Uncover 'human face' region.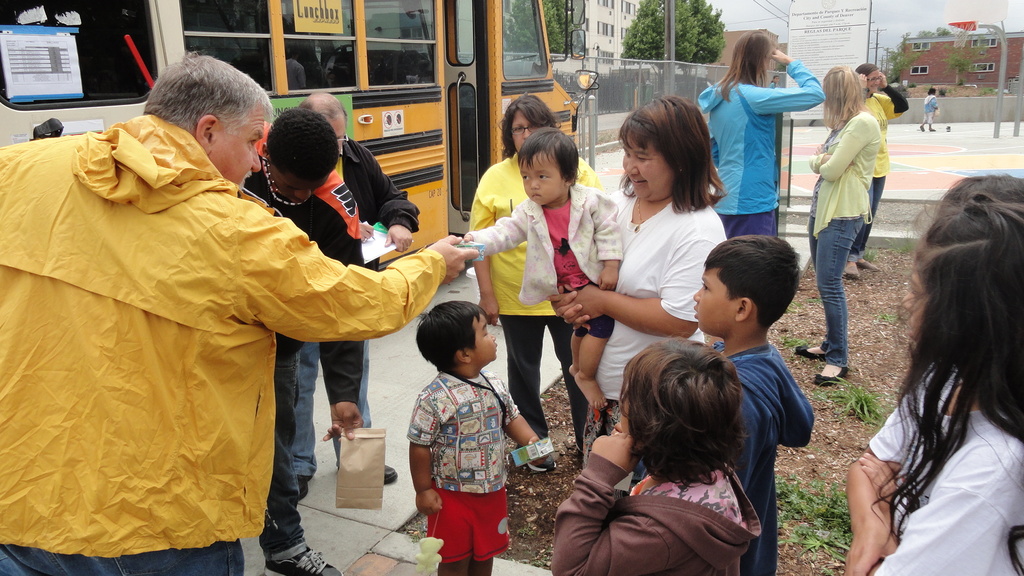
Uncovered: <box>618,145,674,203</box>.
